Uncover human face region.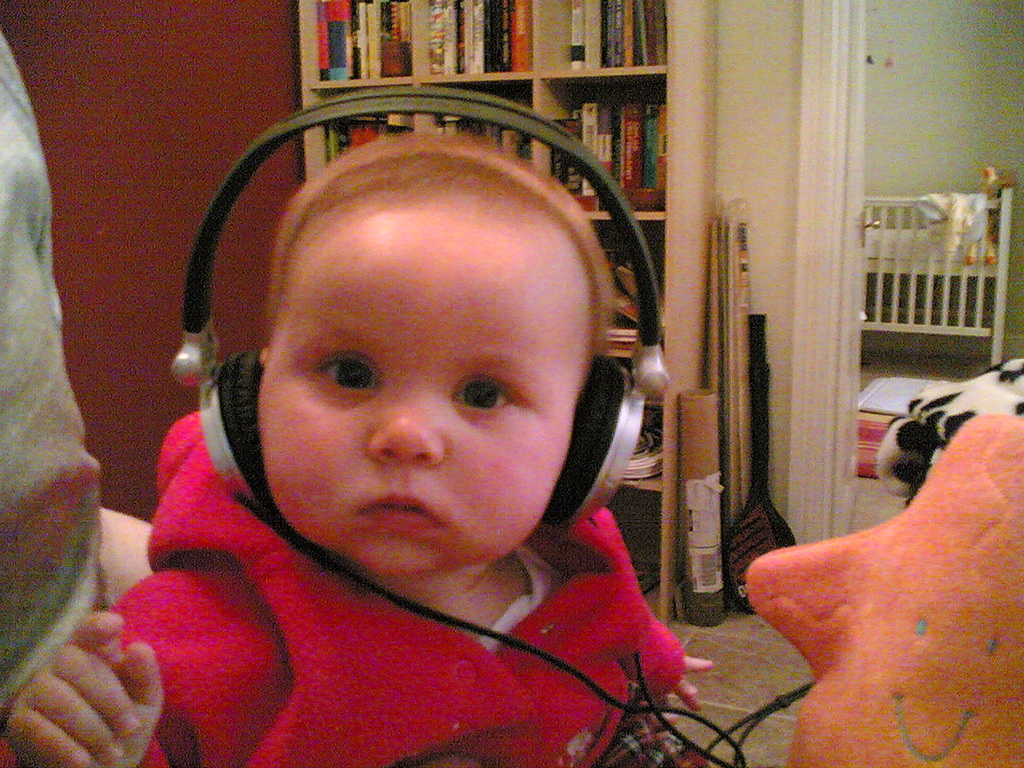
Uncovered: locate(260, 186, 618, 582).
